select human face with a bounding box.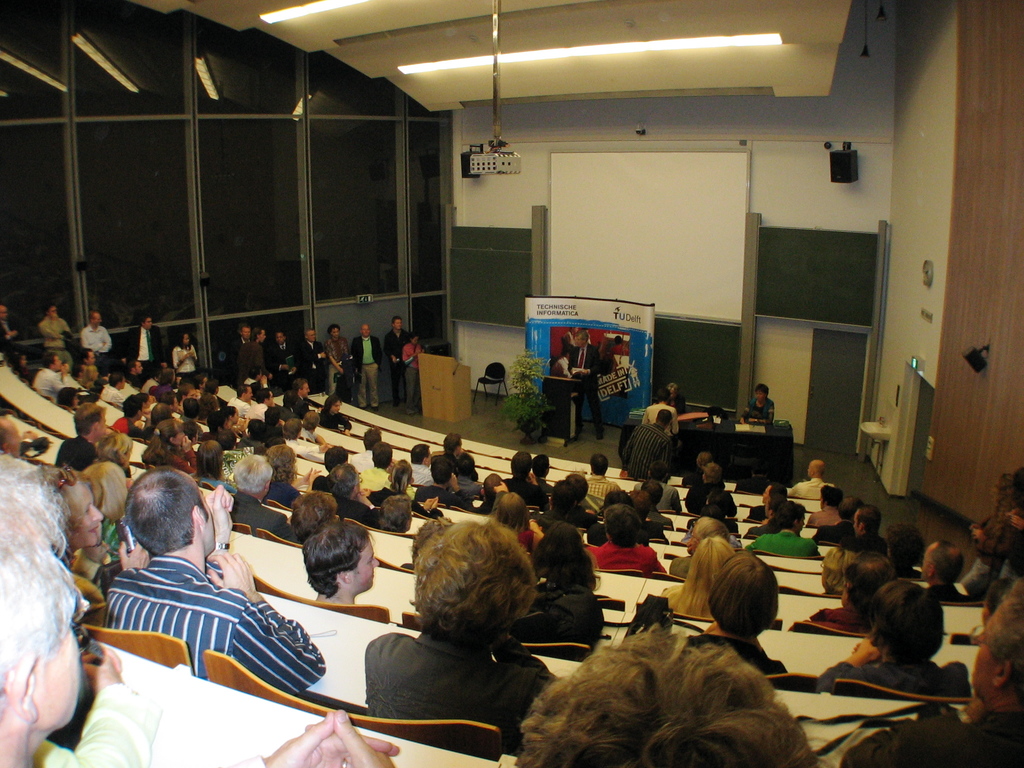
32:607:86:724.
